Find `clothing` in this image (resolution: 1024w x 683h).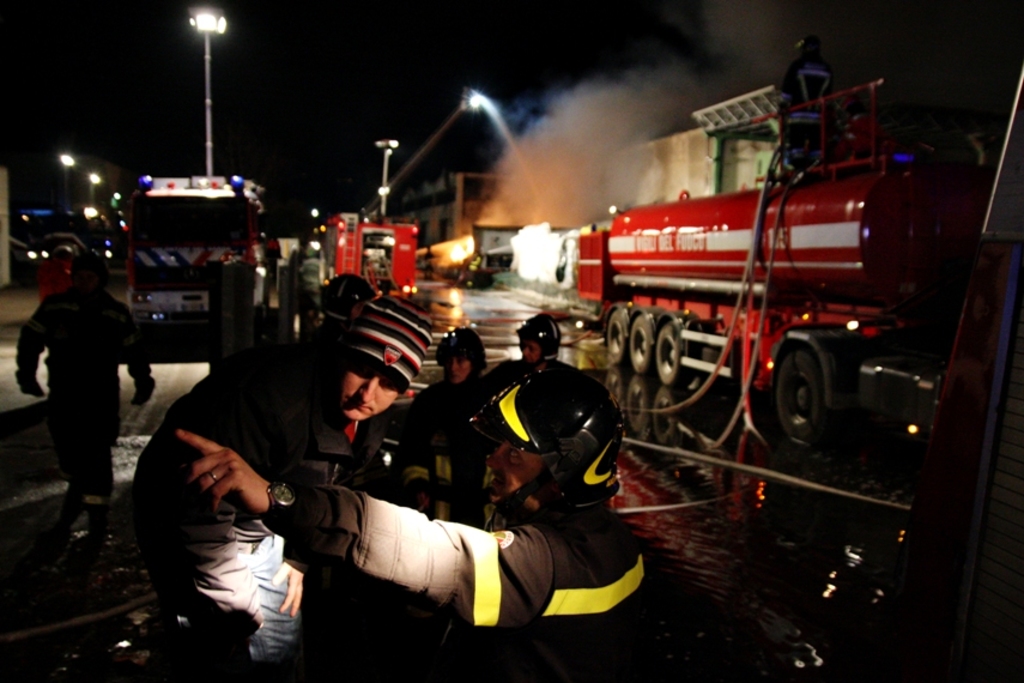
box(135, 346, 384, 682).
